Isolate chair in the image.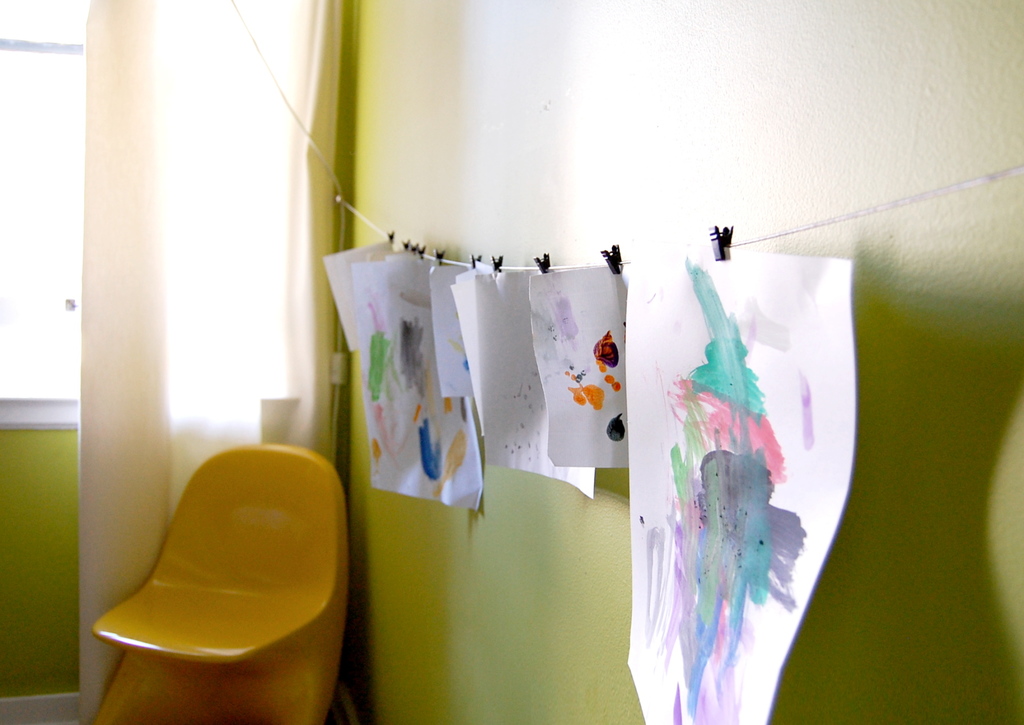
Isolated region: BBox(95, 437, 347, 724).
